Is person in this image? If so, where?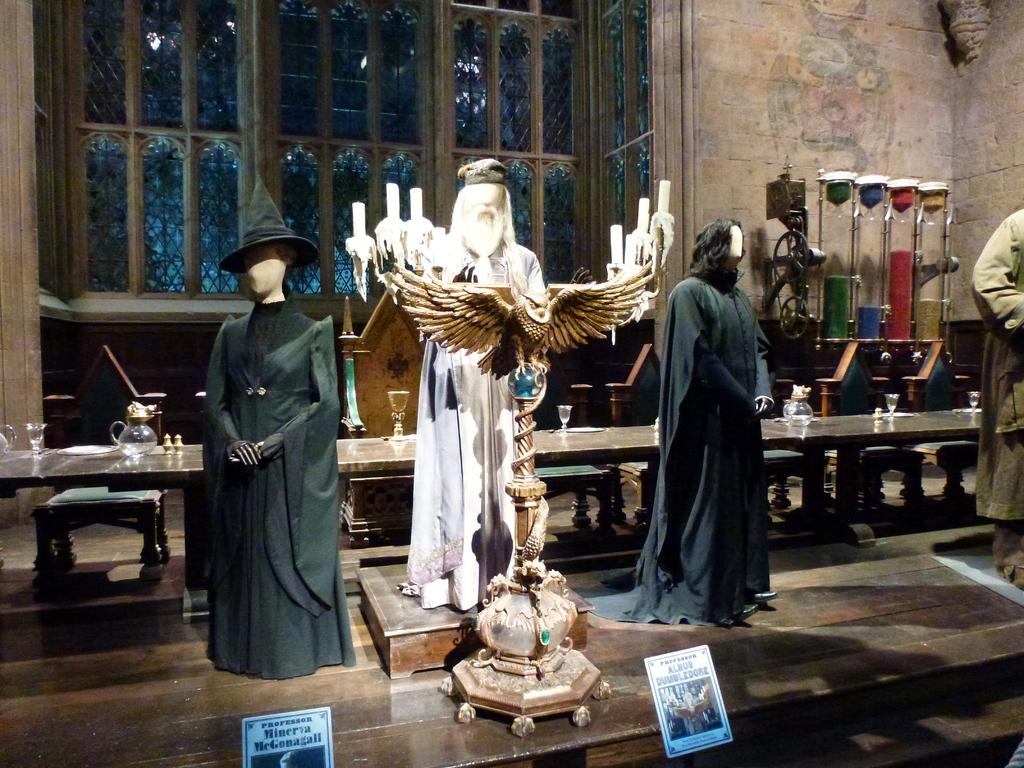
Yes, at x1=573 y1=217 x2=780 y2=630.
